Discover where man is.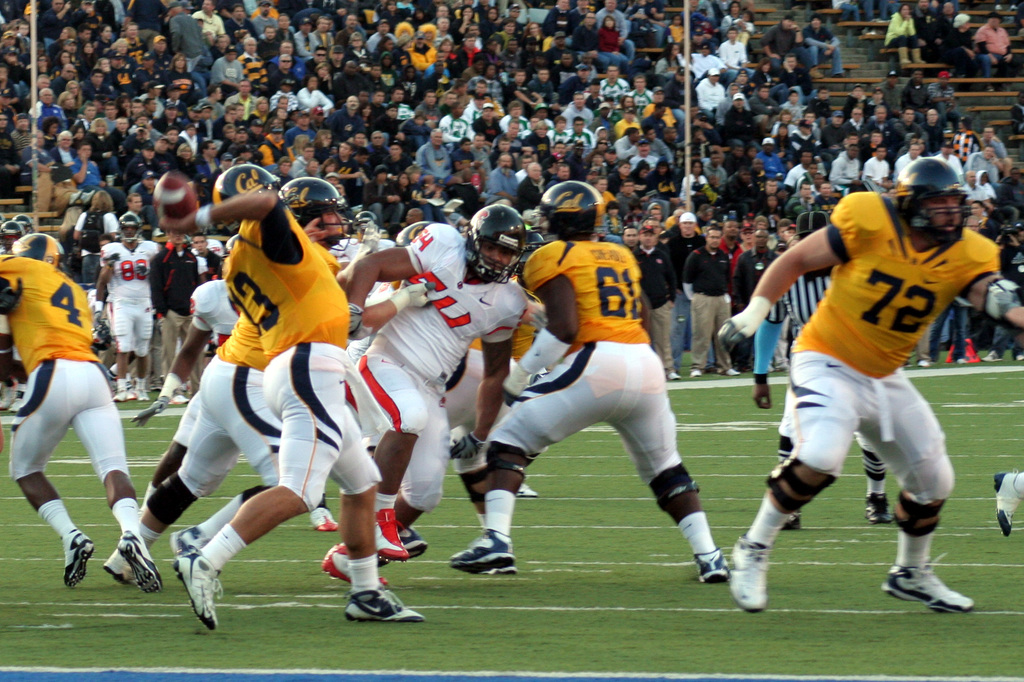
Discovered at Rect(632, 220, 677, 377).
